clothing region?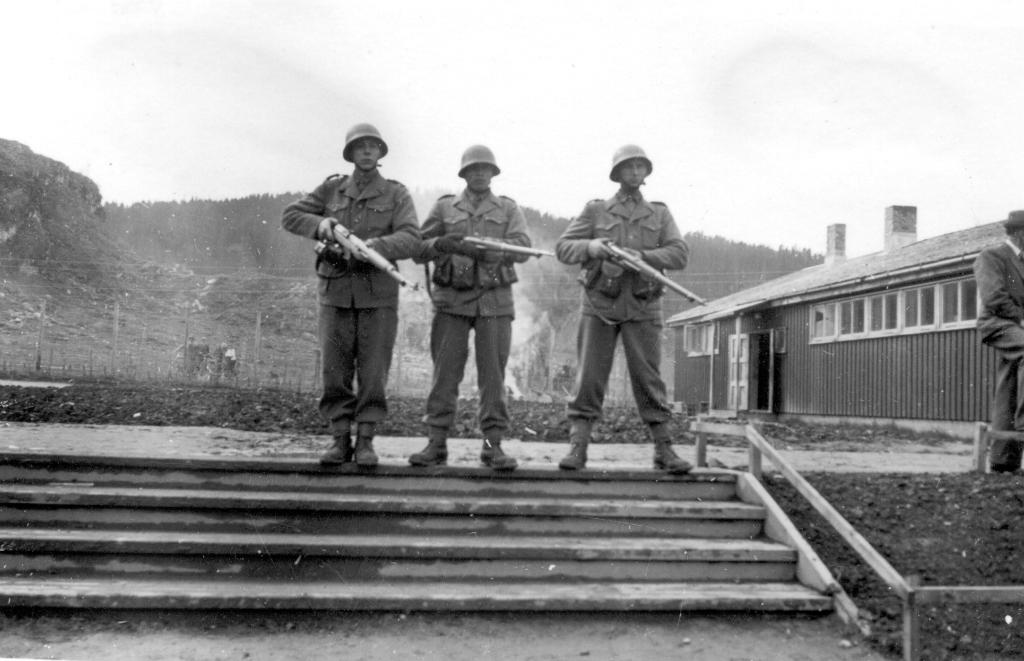
crop(409, 193, 543, 437)
